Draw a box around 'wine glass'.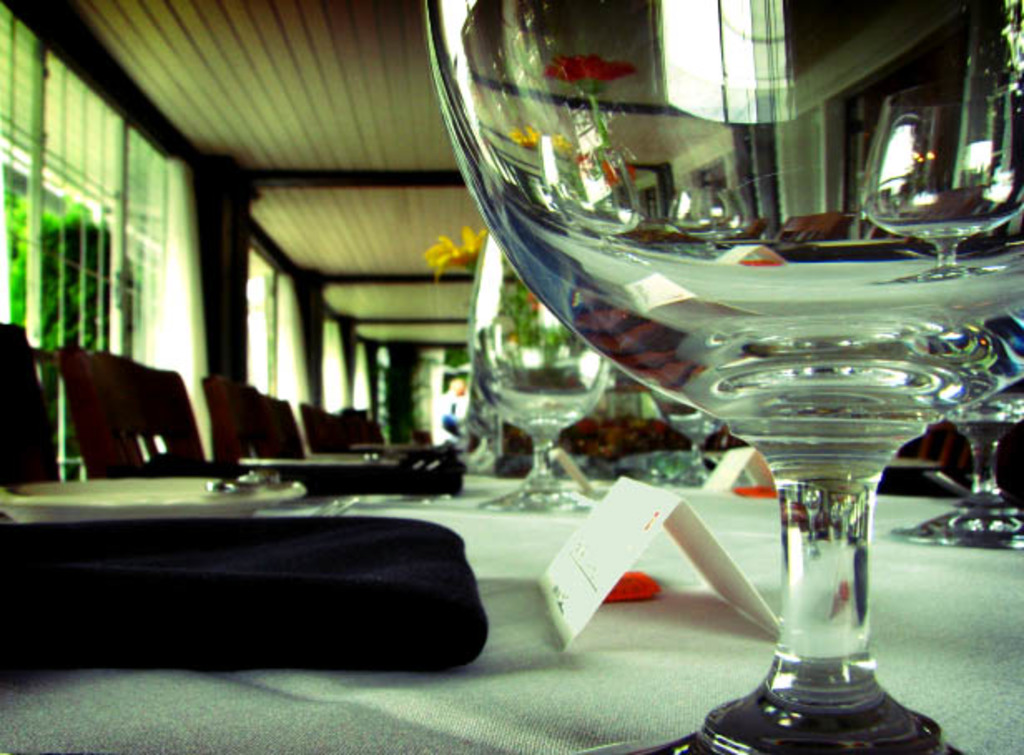
Rect(429, 0, 1022, 753).
